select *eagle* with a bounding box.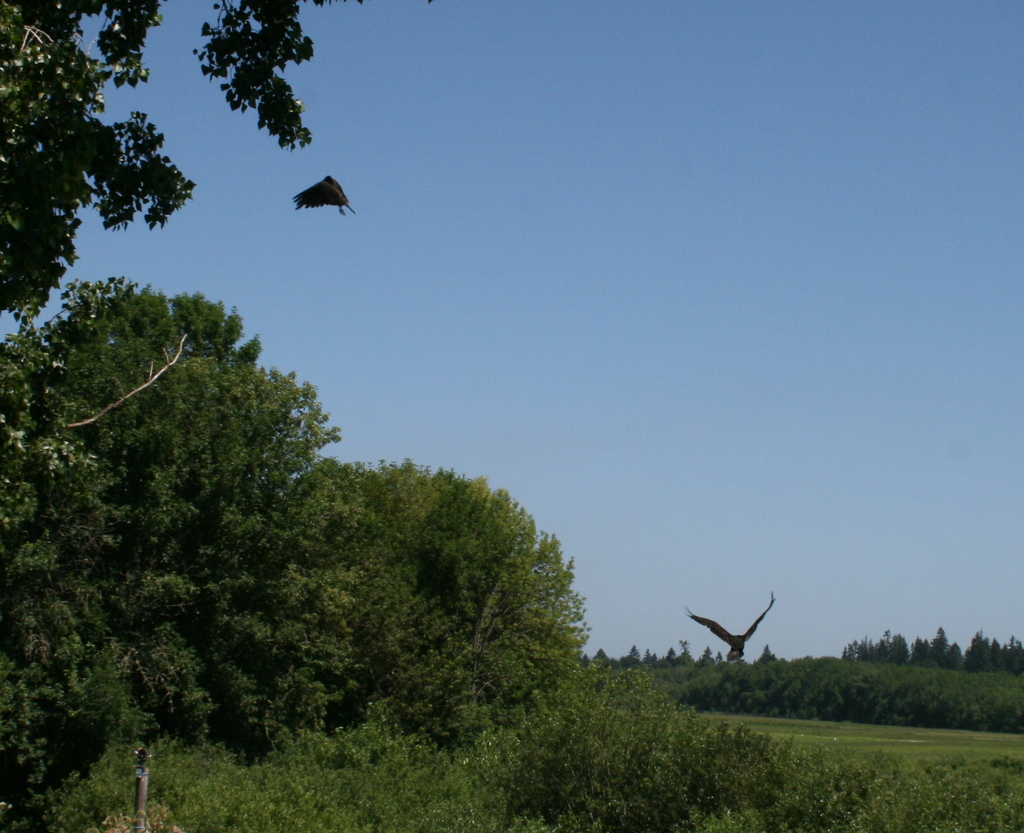
(x1=687, y1=589, x2=776, y2=660).
